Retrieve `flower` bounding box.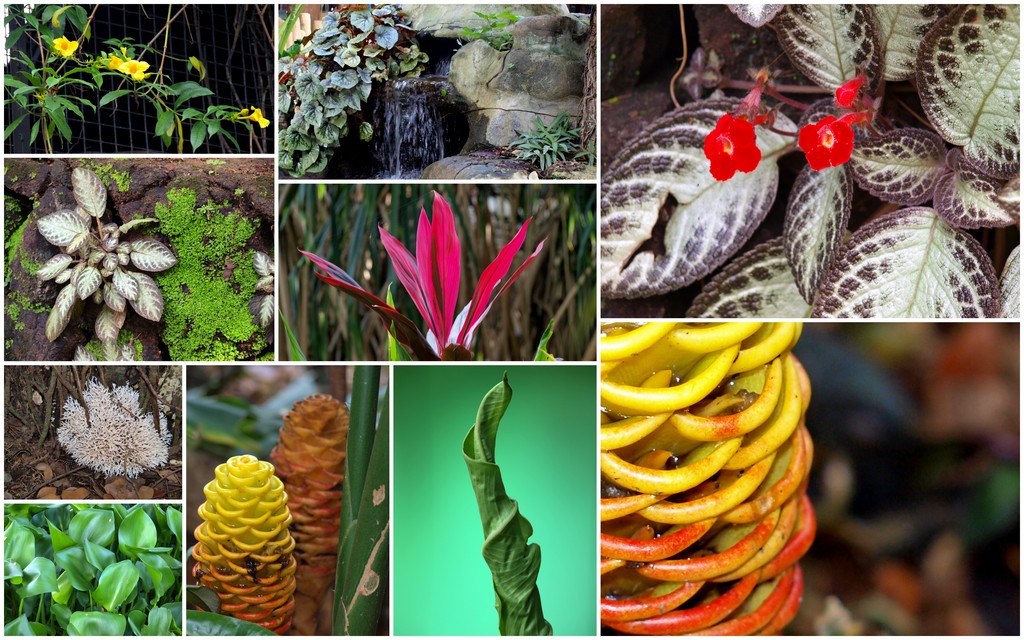
Bounding box: {"left": 836, "top": 76, "right": 875, "bottom": 110}.
